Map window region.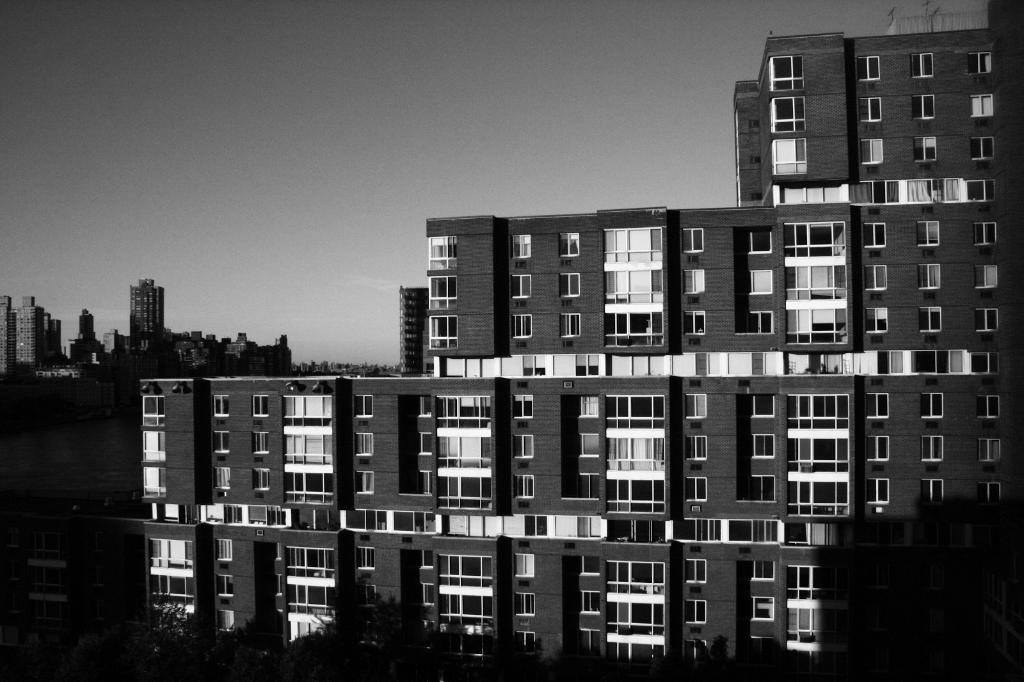
Mapped to crop(438, 438, 490, 468).
